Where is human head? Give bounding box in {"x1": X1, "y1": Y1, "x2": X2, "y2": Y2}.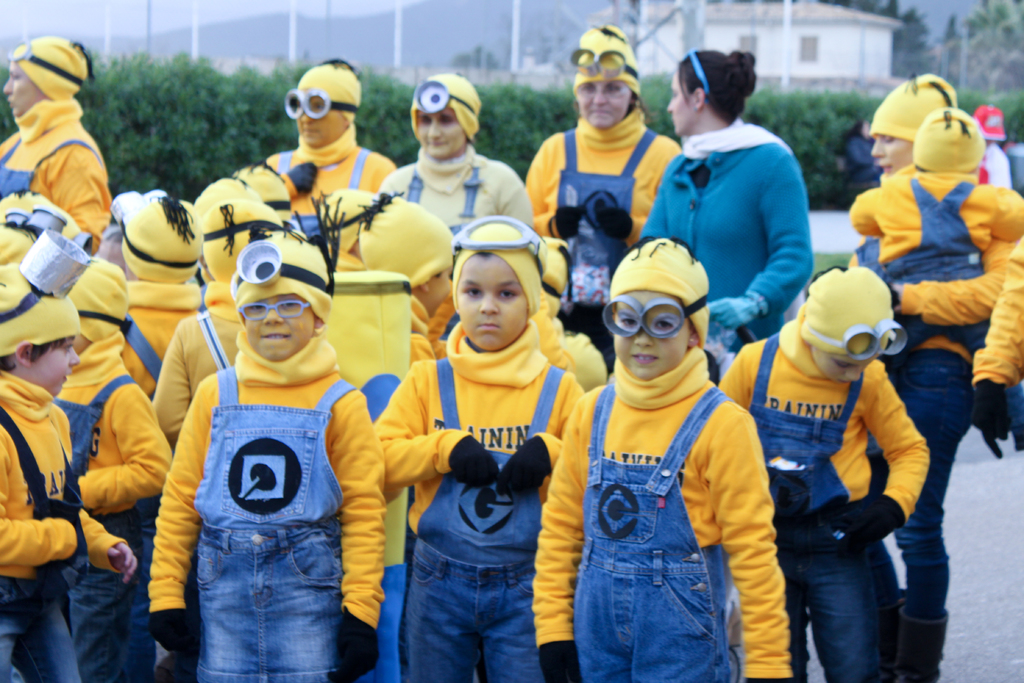
{"x1": 326, "y1": 182, "x2": 372, "y2": 254}.
